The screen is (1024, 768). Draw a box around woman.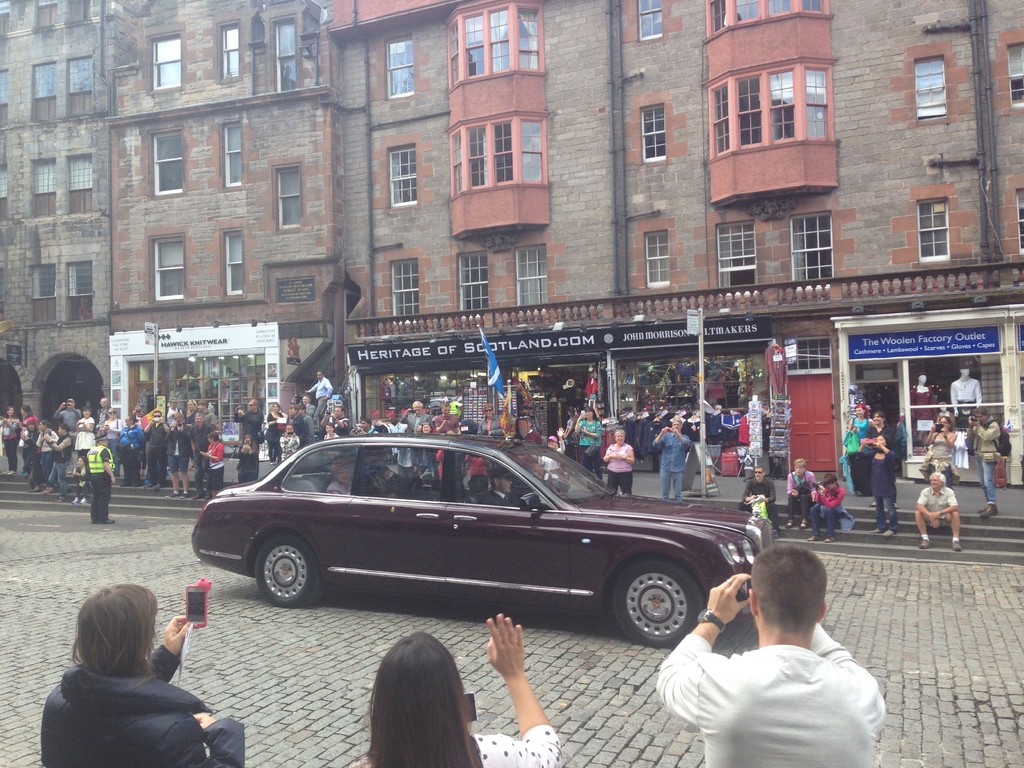
pyautogui.locateOnScreen(263, 402, 289, 467).
